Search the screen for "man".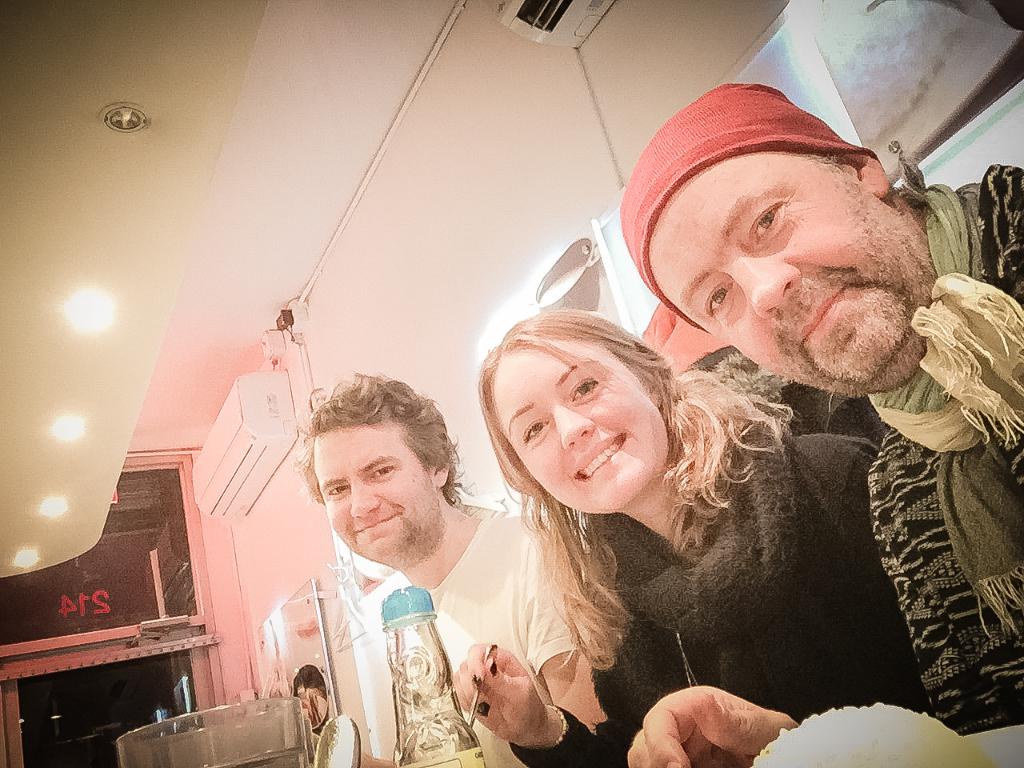
Found at pyautogui.locateOnScreen(286, 332, 583, 730).
